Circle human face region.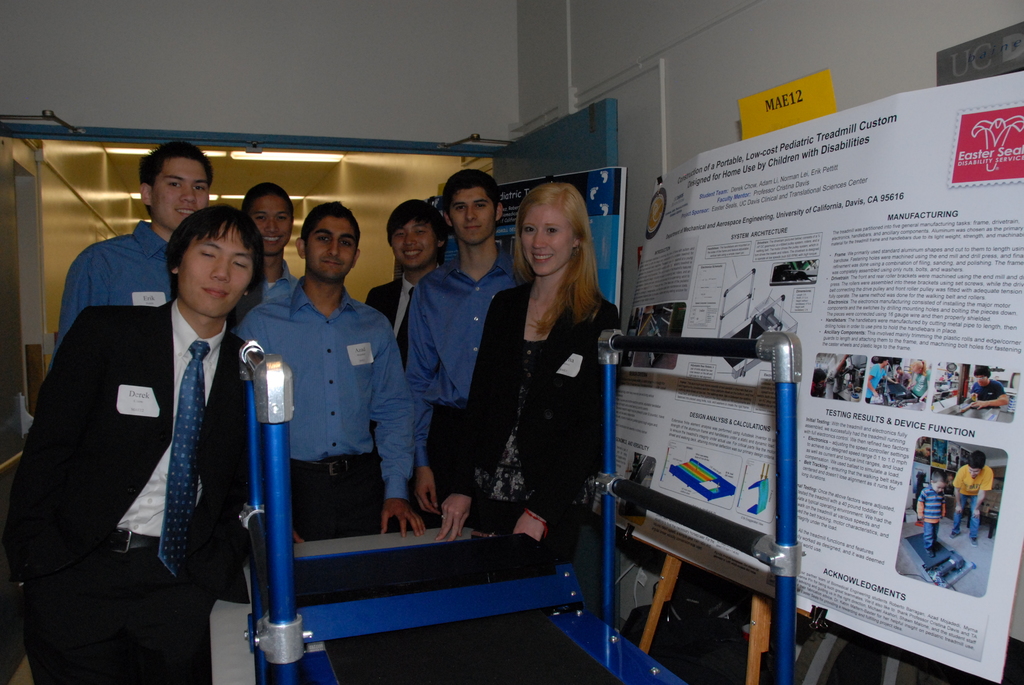
Region: {"left": 930, "top": 478, "right": 946, "bottom": 496}.
